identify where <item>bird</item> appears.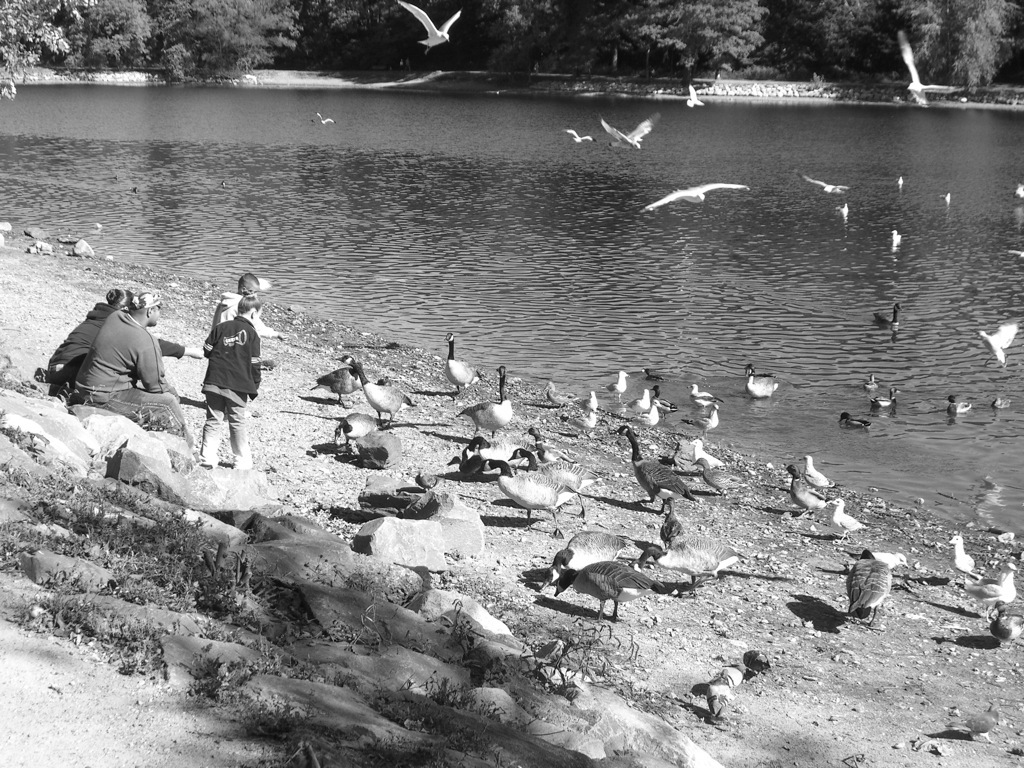
Appears at 898/27/967/106.
